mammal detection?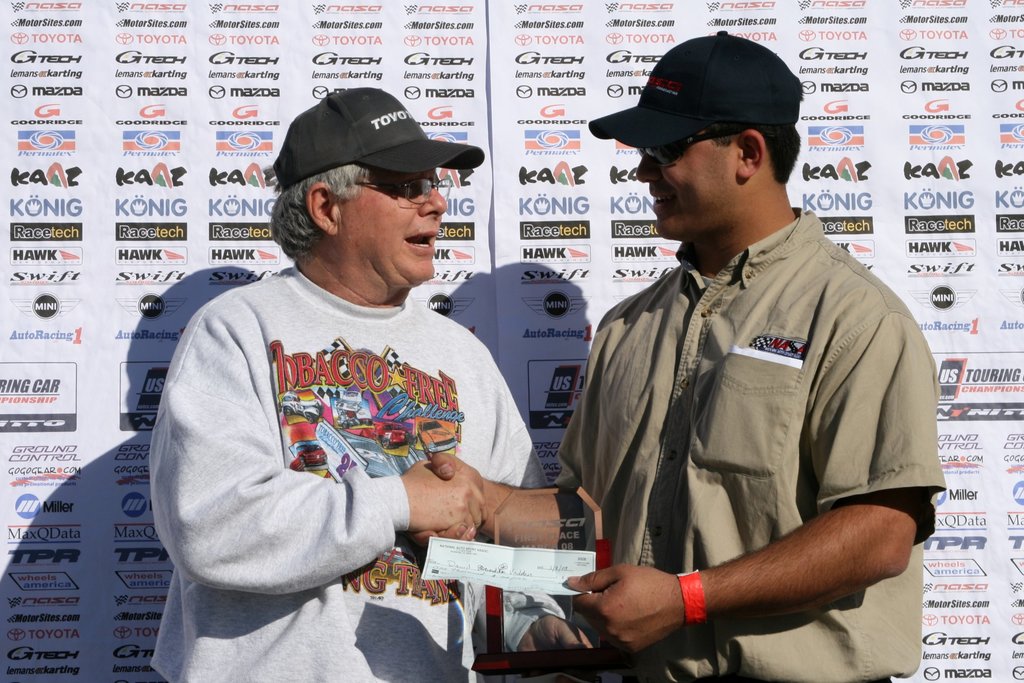
(414, 26, 948, 682)
